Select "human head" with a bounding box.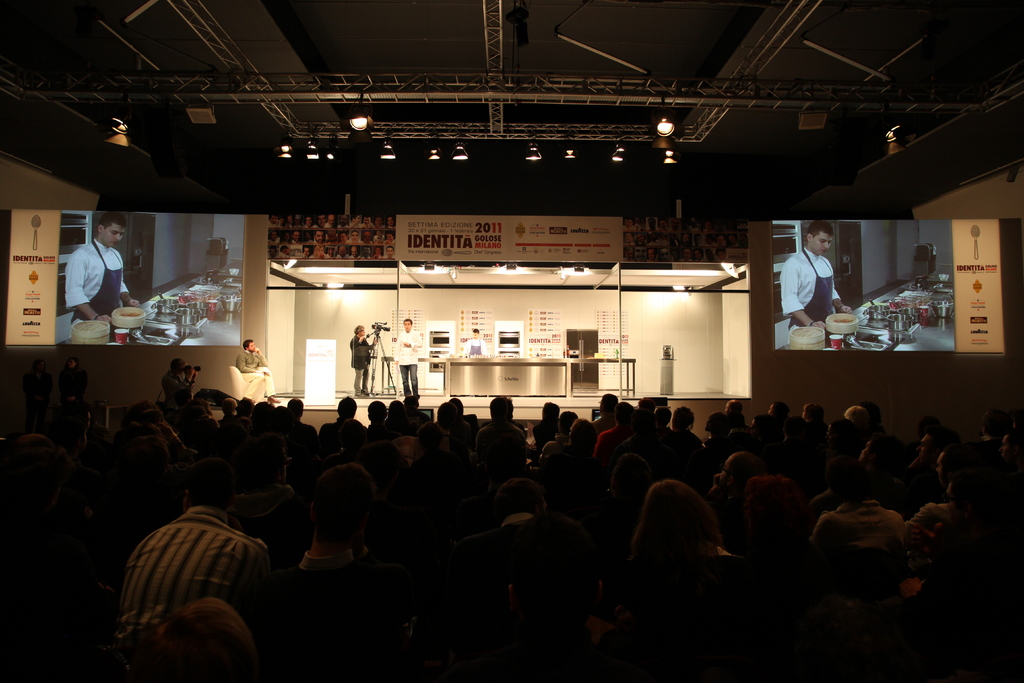
27/359/47/375.
